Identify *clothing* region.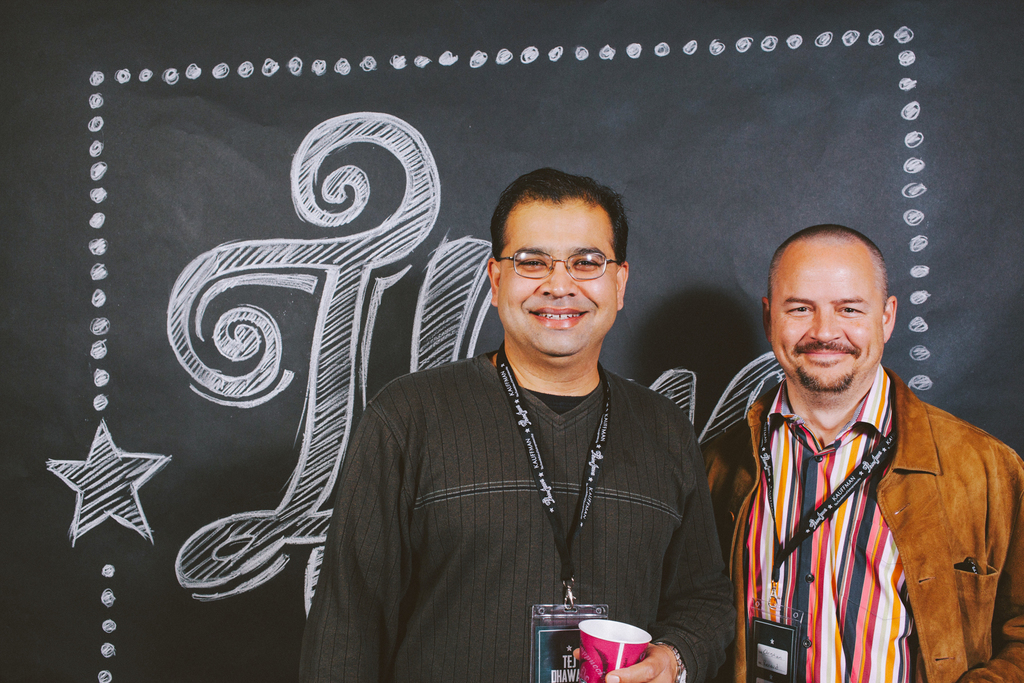
Region: Rect(701, 366, 1023, 682).
